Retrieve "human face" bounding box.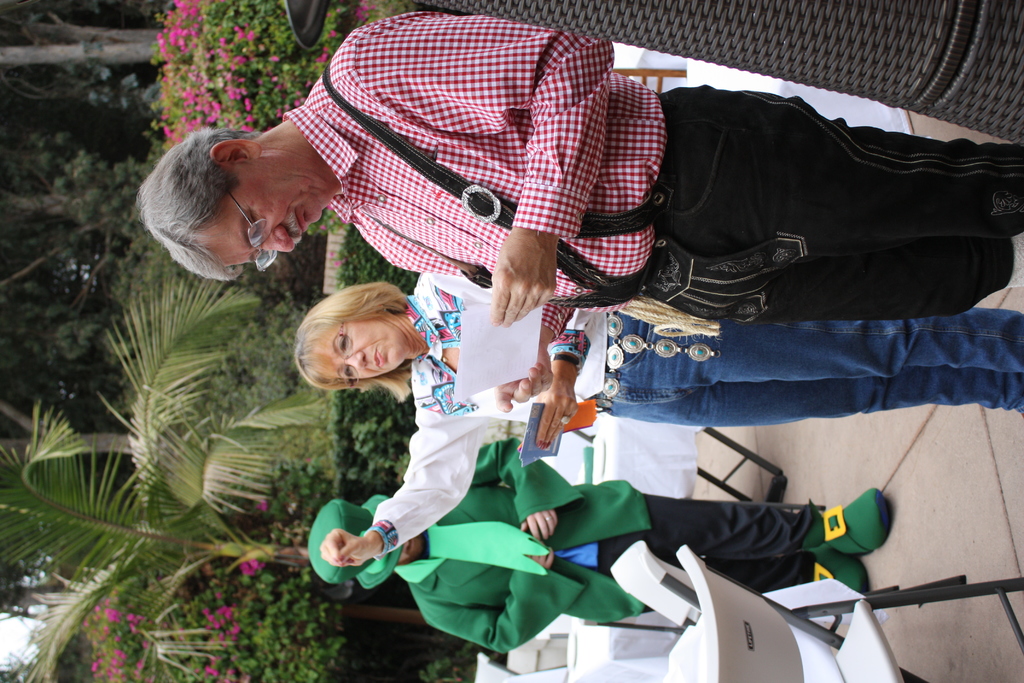
Bounding box: [left=310, top=319, right=410, bottom=378].
